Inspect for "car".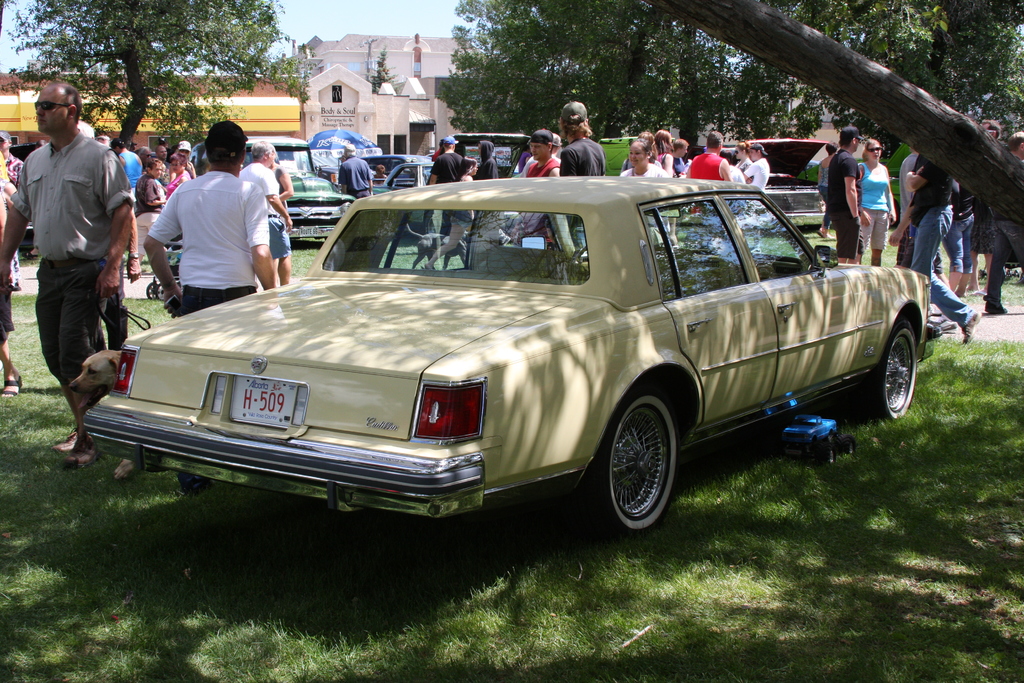
Inspection: l=315, t=152, r=439, b=183.
